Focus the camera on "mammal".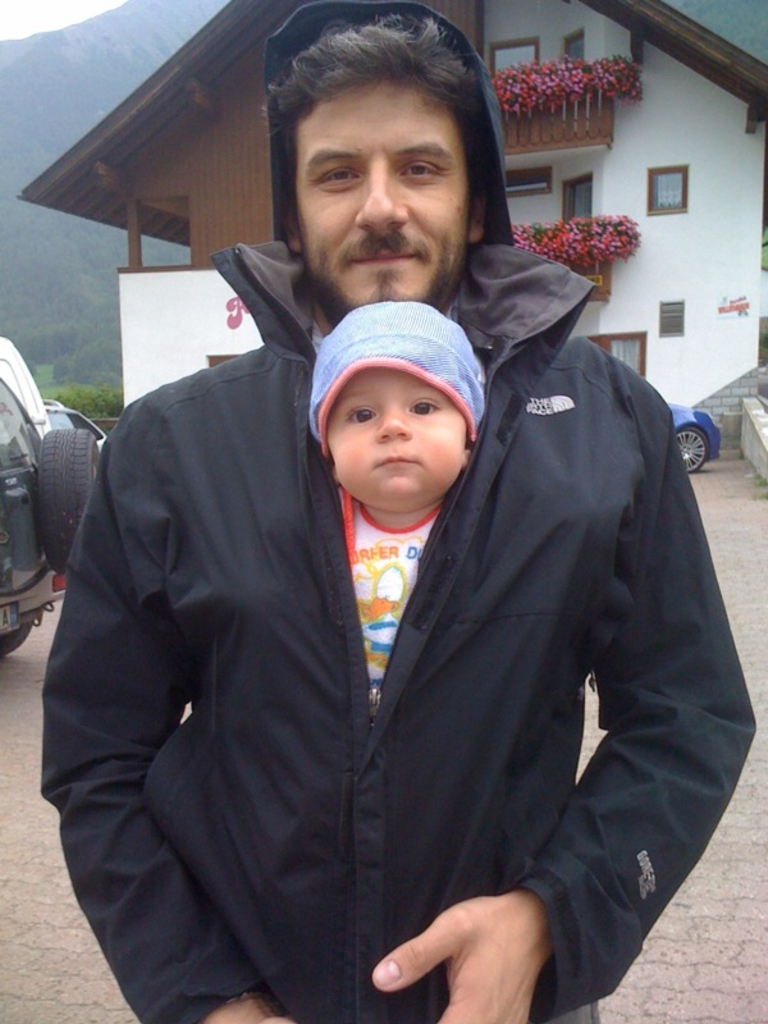
Focus region: 297:302:504:728.
